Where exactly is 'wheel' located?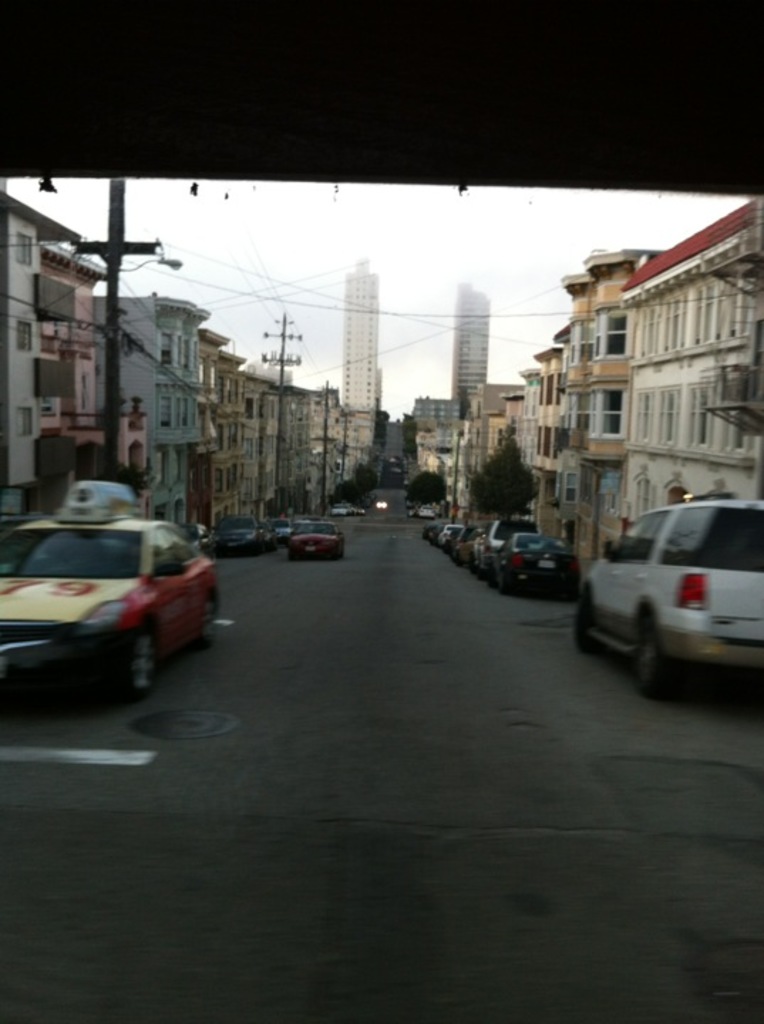
Its bounding box is left=121, top=620, right=159, bottom=710.
